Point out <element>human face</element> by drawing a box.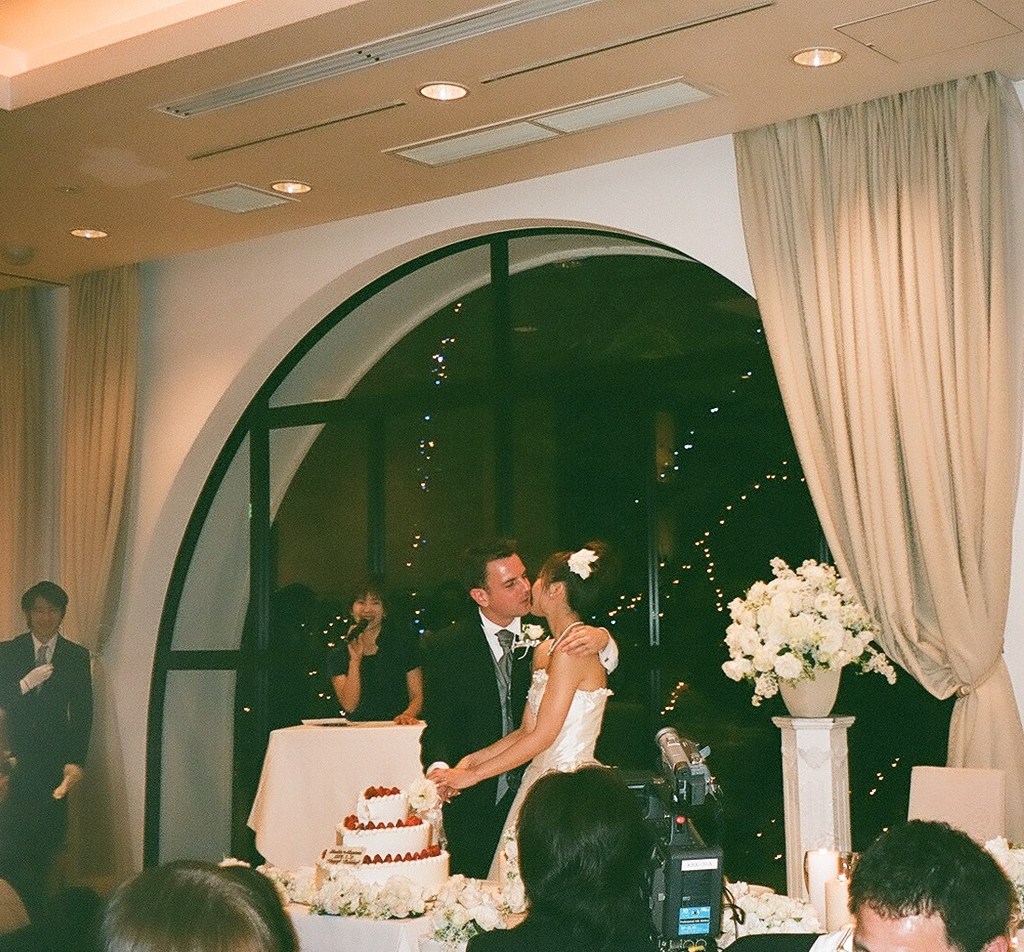
x1=354 y1=592 x2=385 y2=628.
